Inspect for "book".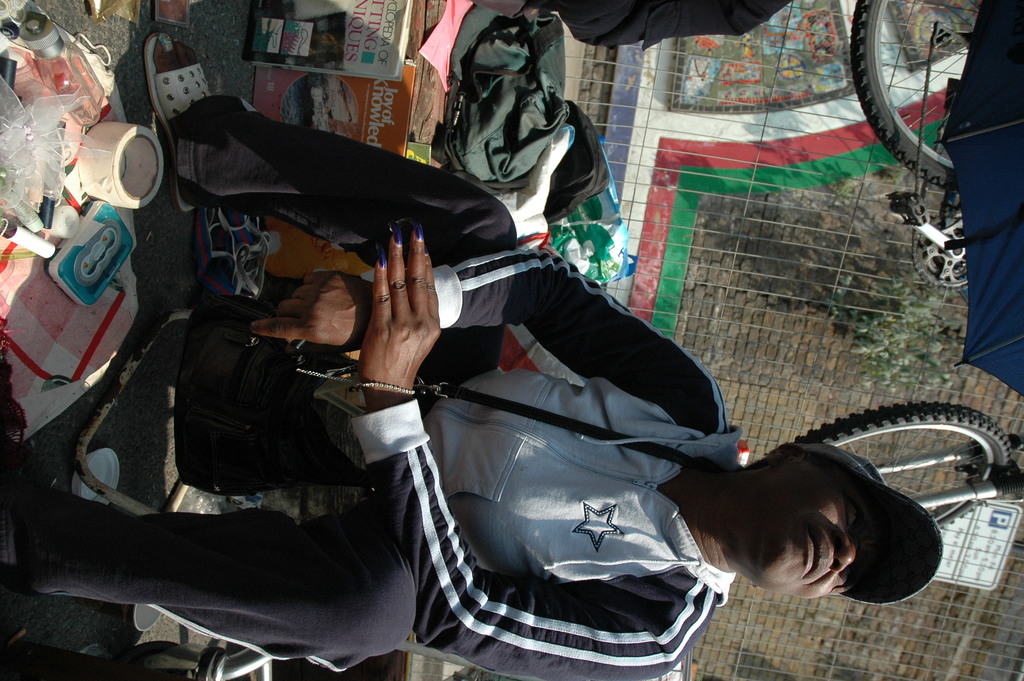
Inspection: detection(252, 2, 412, 83).
